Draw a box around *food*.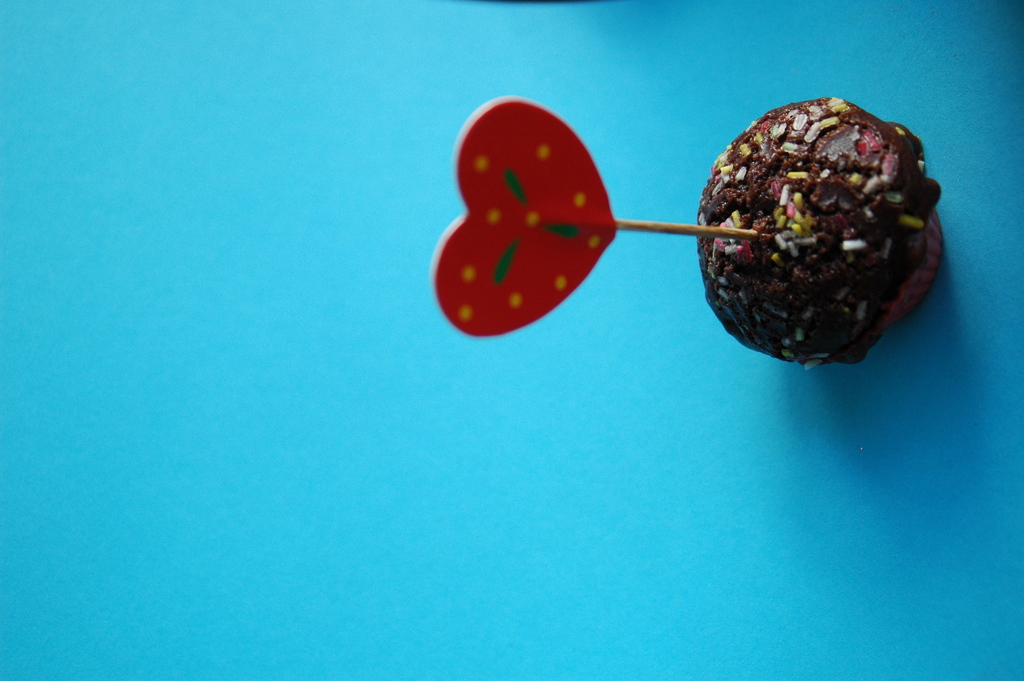
box(730, 104, 927, 362).
